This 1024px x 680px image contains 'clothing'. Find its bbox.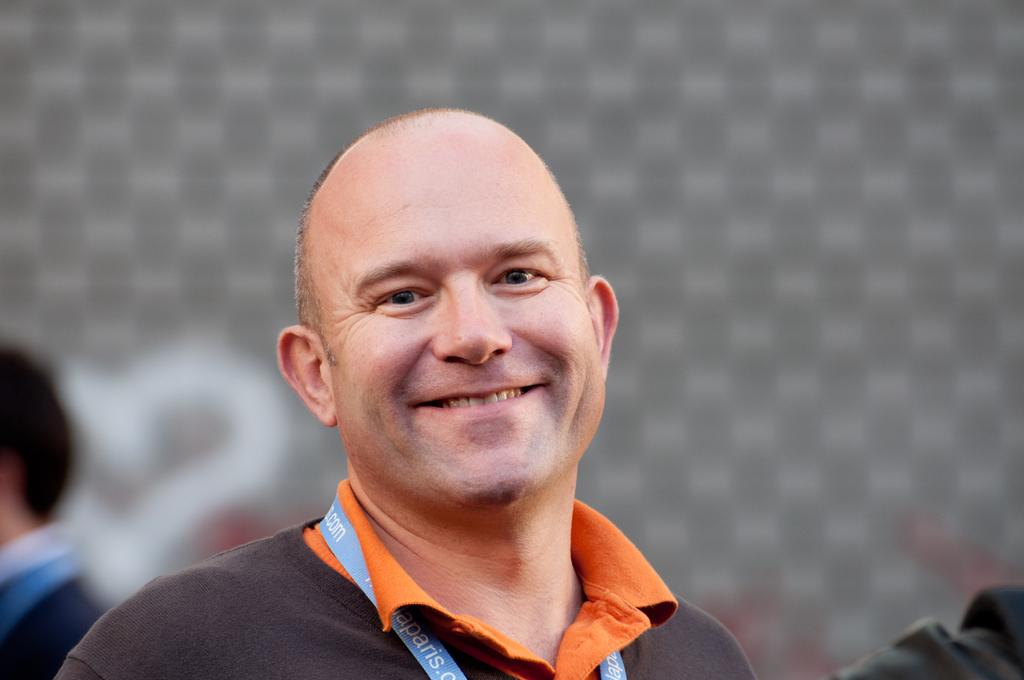
0:522:120:679.
